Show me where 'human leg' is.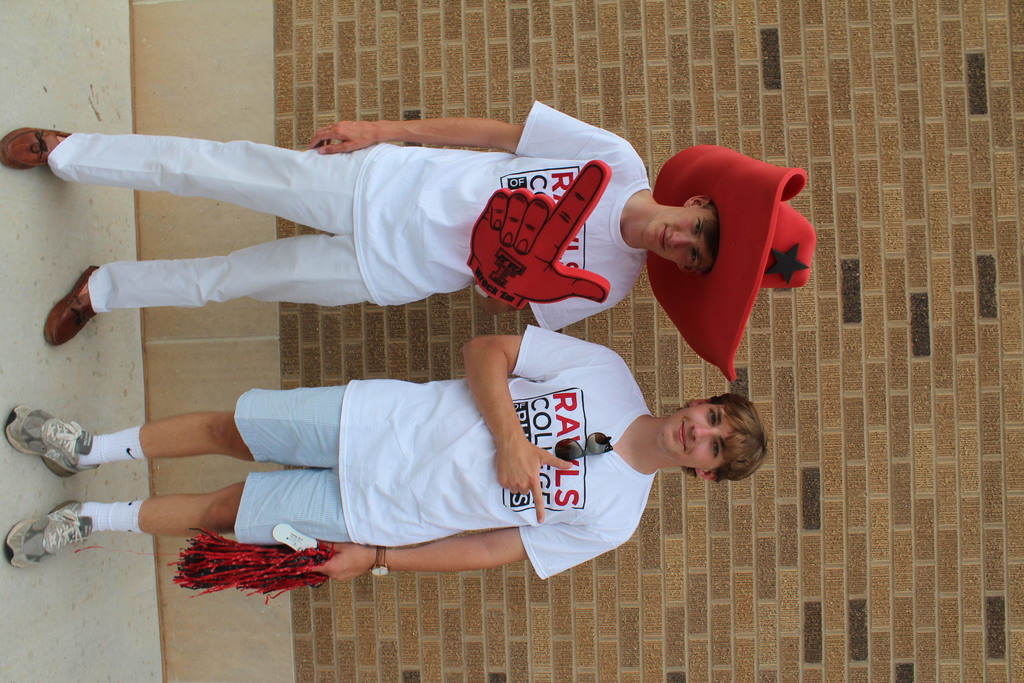
'human leg' is at [2,125,353,234].
